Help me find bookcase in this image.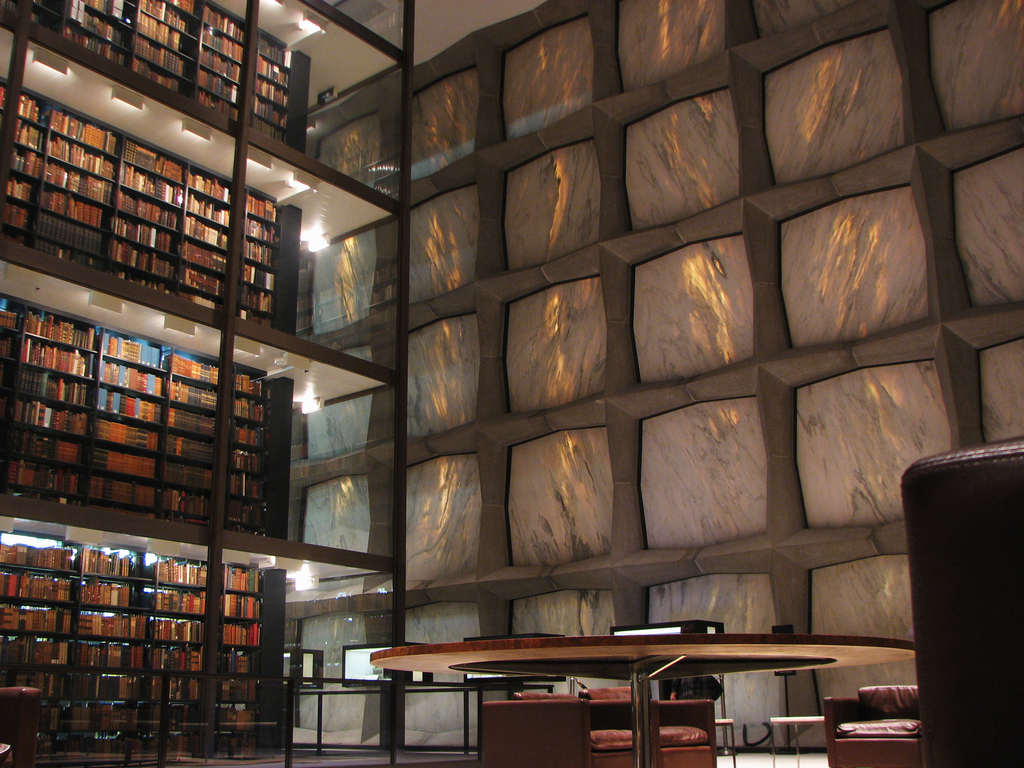
Found it: pyautogui.locateOnScreen(0, 289, 294, 544).
